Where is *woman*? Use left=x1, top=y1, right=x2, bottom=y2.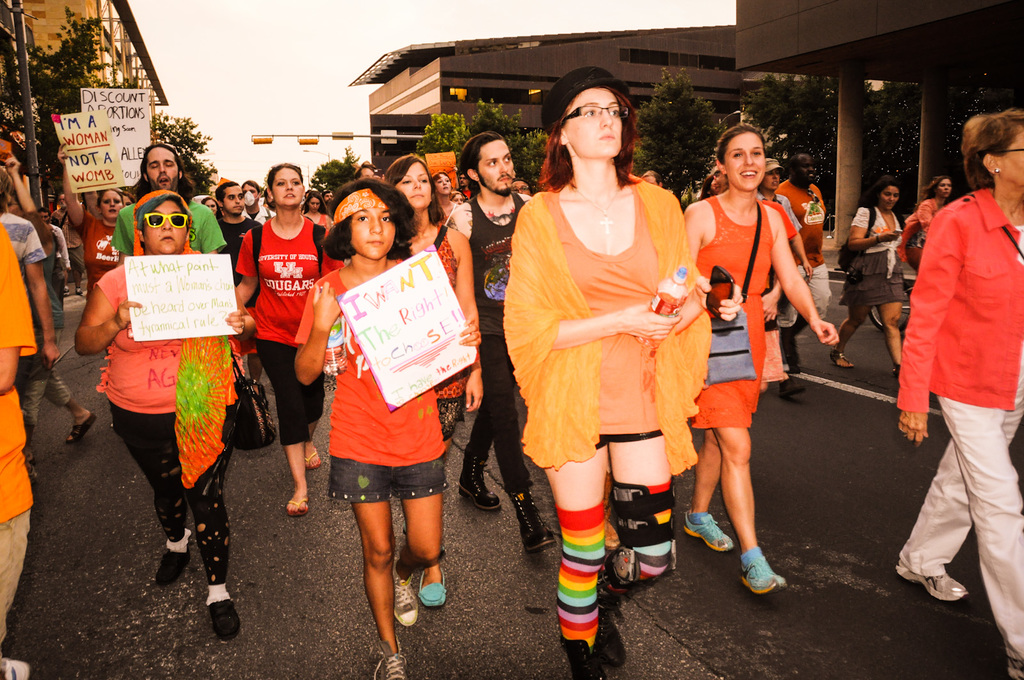
left=200, top=195, right=225, bottom=220.
